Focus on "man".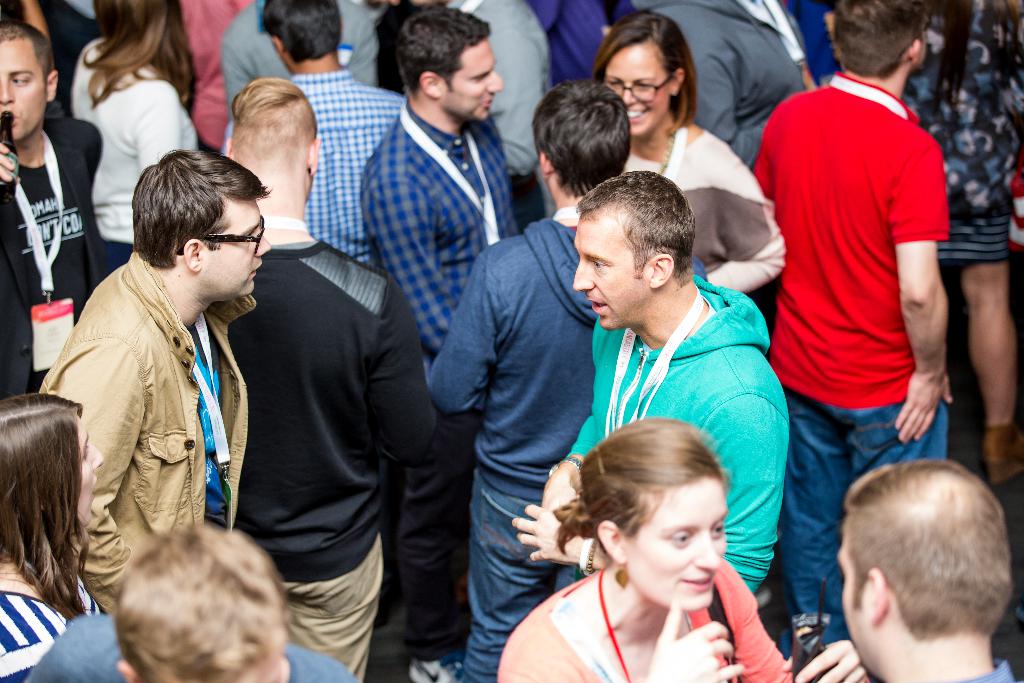
Focused at <bbox>36, 154, 271, 614</bbox>.
